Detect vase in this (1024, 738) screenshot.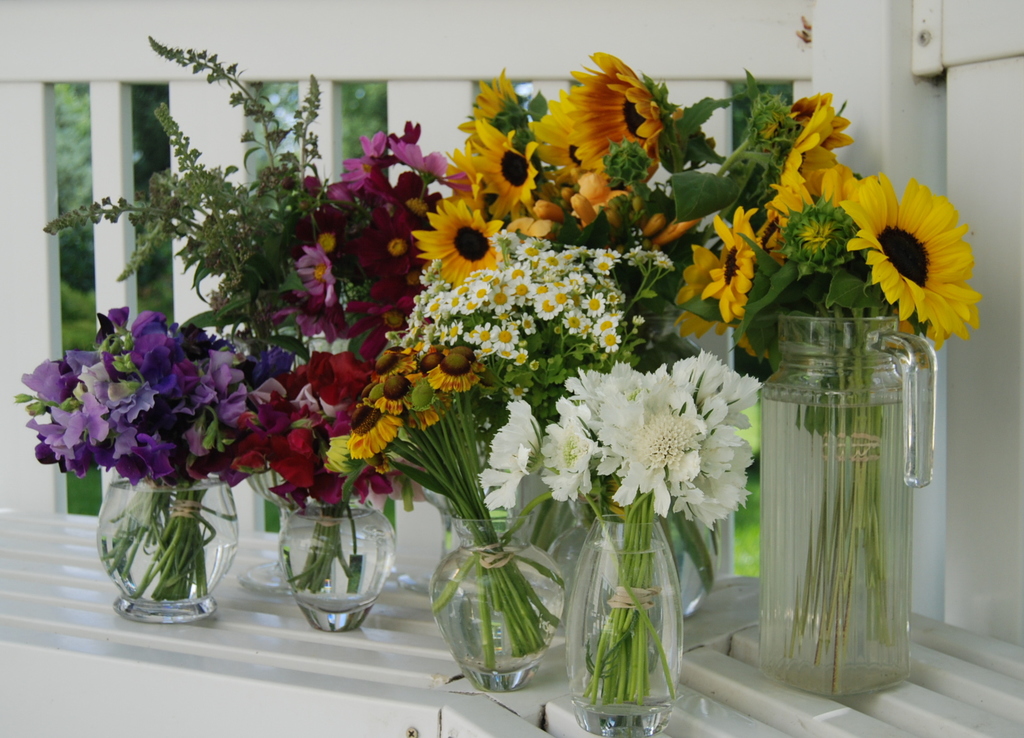
Detection: 561:509:684:737.
